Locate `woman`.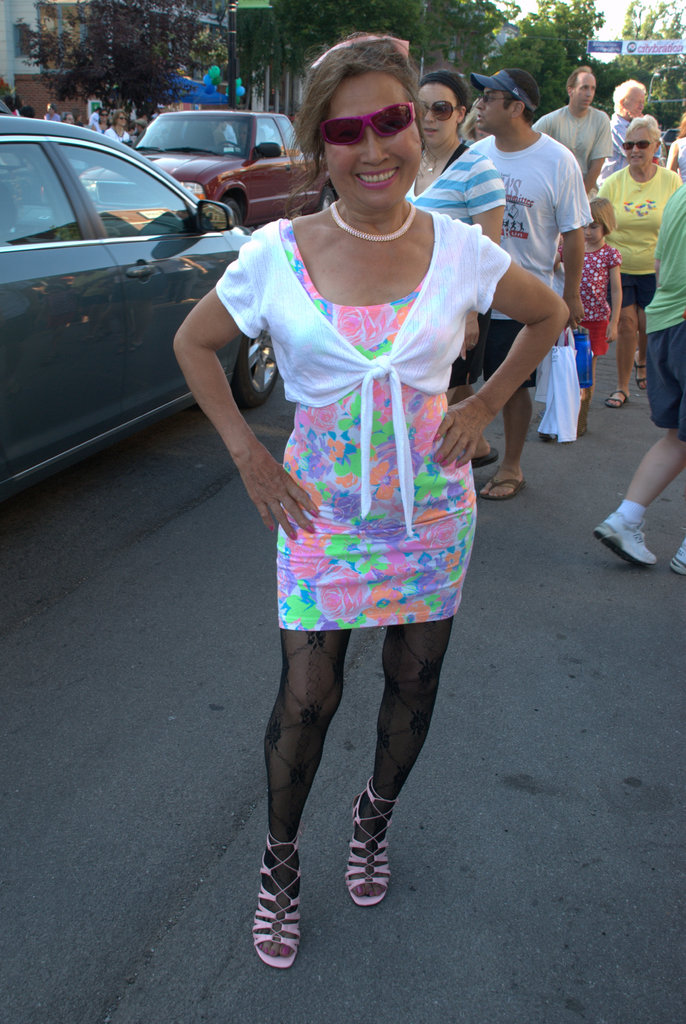
Bounding box: {"x1": 405, "y1": 65, "x2": 514, "y2": 470}.
